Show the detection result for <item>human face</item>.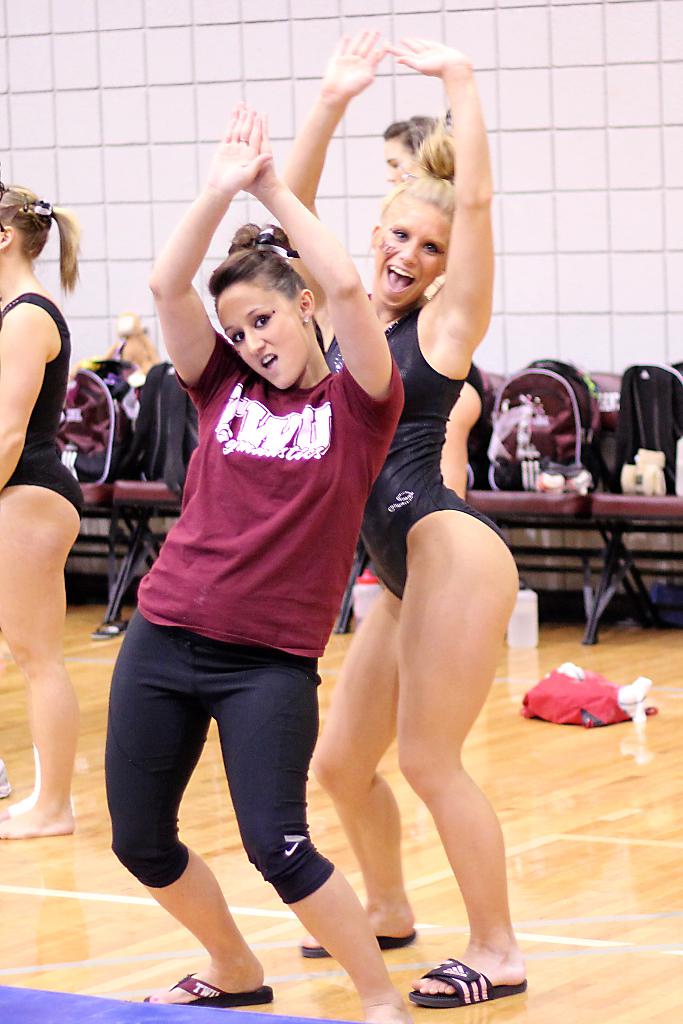
(x1=215, y1=284, x2=308, y2=391).
